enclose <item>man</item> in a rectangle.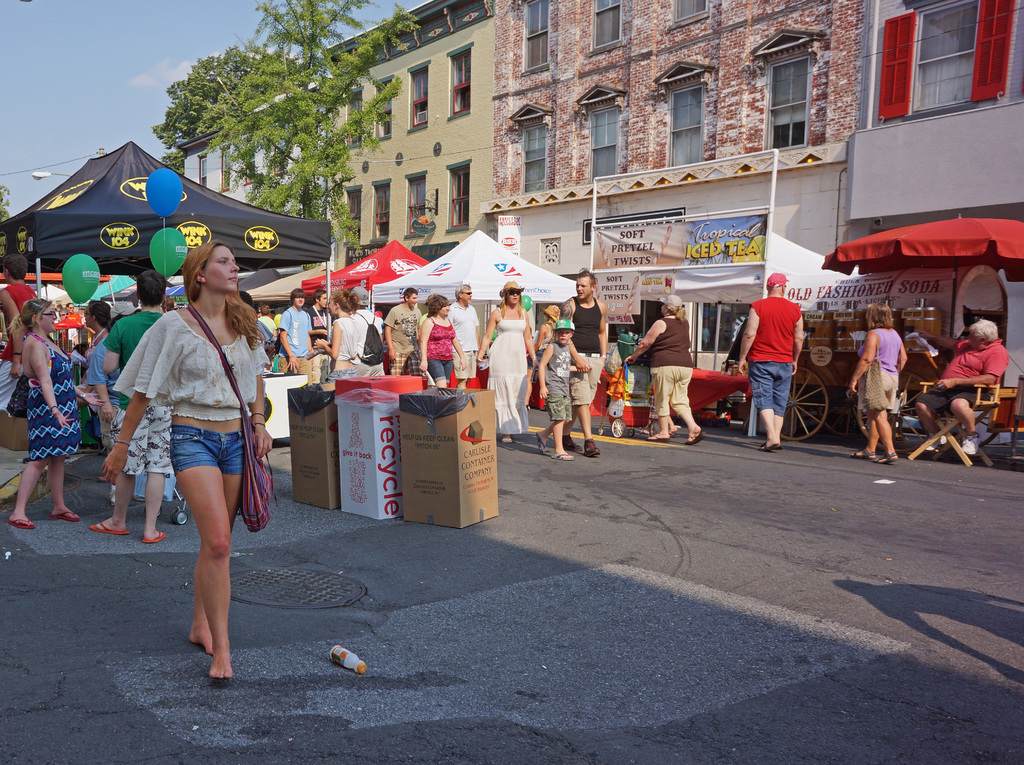
{"x1": 912, "y1": 317, "x2": 1007, "y2": 458}.
